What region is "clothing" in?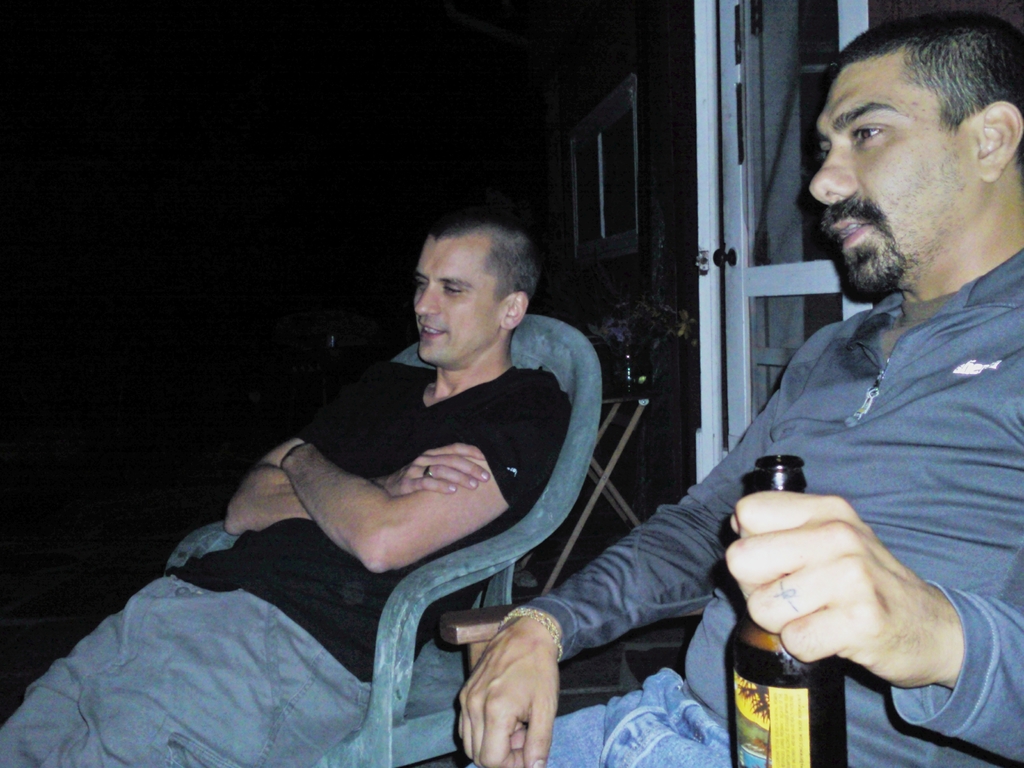
[512,241,1023,767].
